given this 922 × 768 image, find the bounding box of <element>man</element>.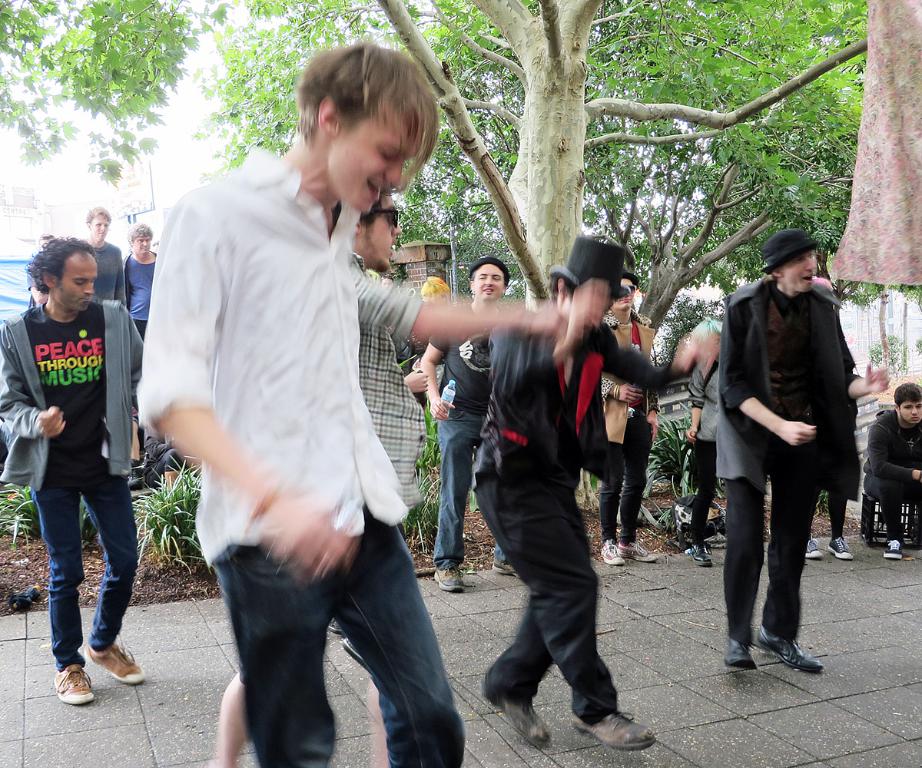
0 237 167 708.
